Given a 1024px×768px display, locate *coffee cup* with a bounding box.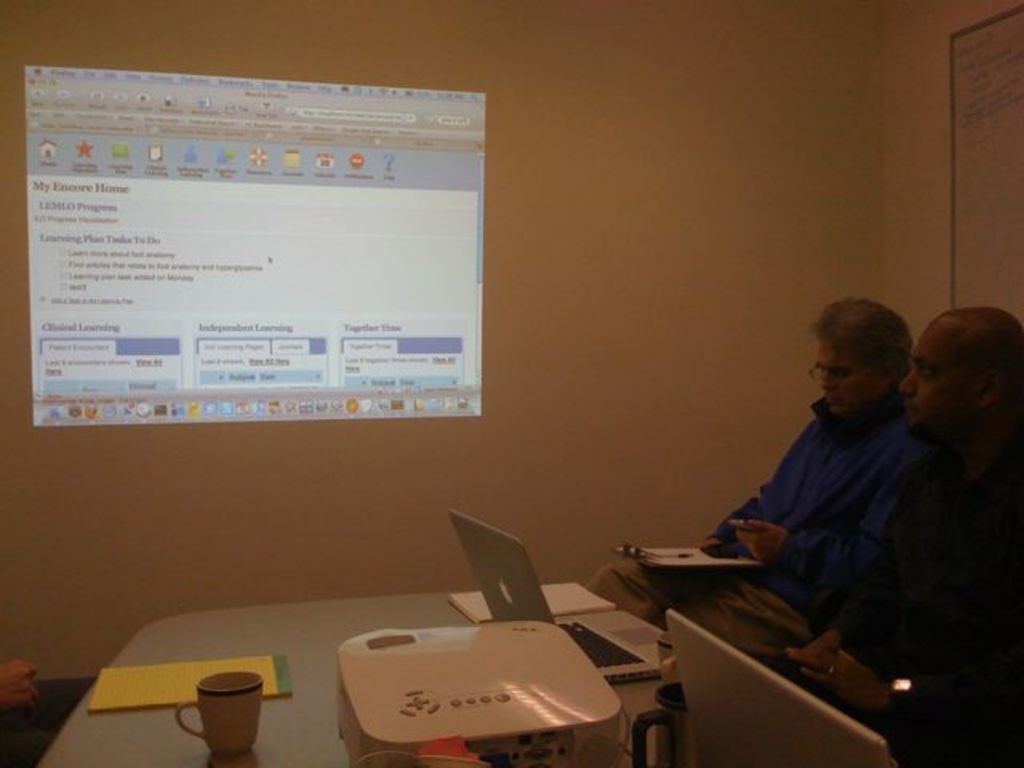
Located: box=[173, 672, 264, 754].
